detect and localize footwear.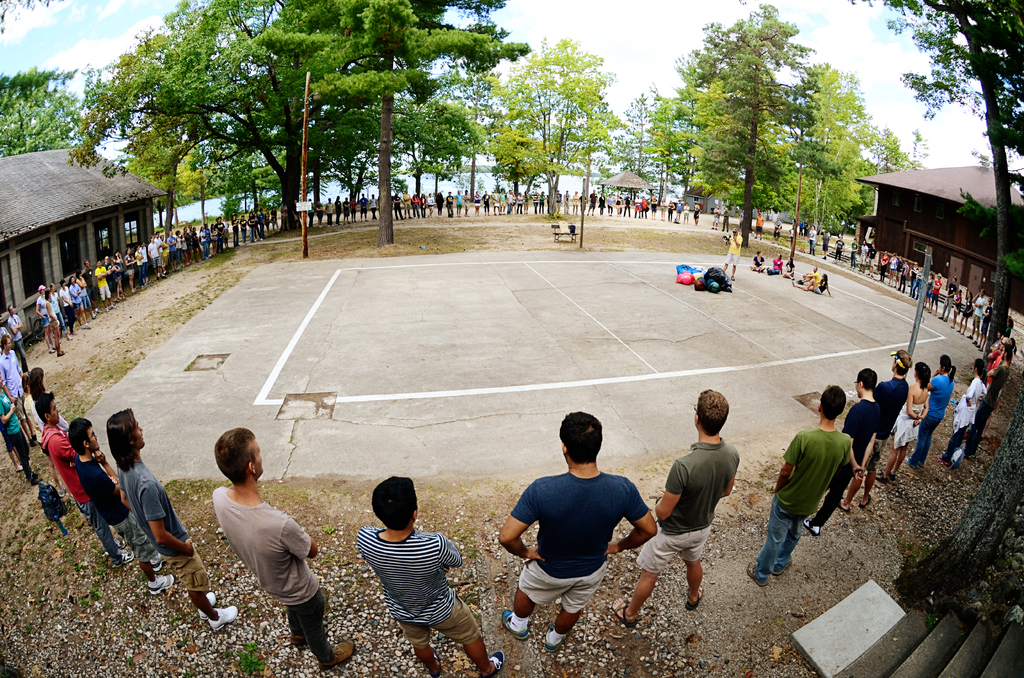
Localized at <bbox>890, 476, 897, 487</bbox>.
